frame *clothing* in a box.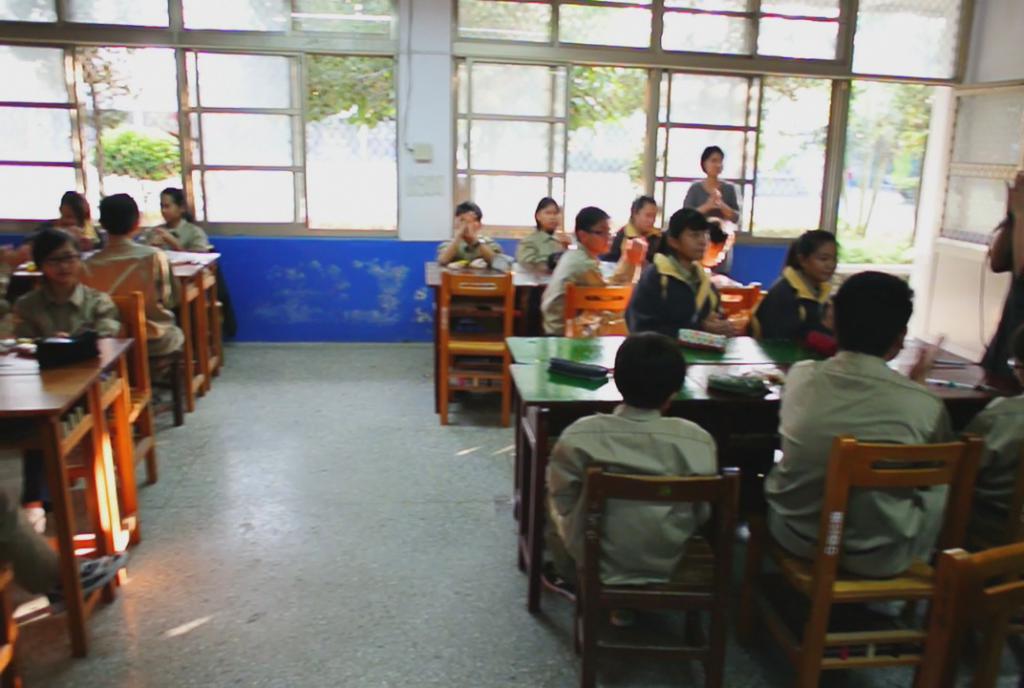
(left=689, top=186, right=736, bottom=248).
